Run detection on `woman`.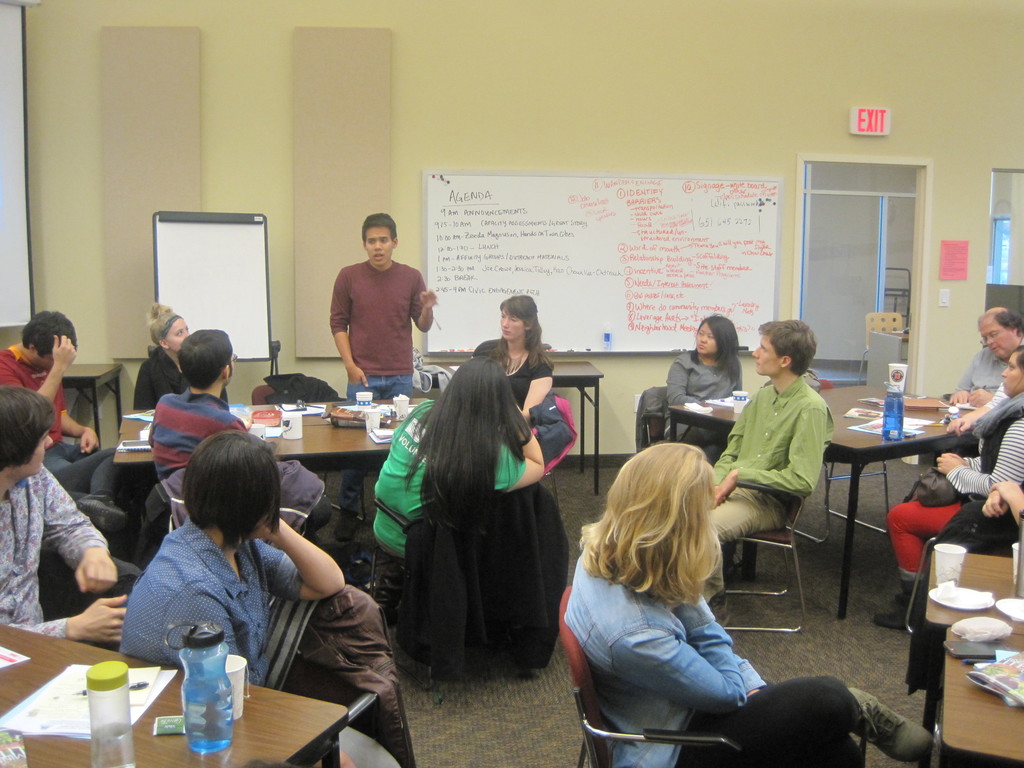
Result: [left=129, top=299, right=196, bottom=410].
